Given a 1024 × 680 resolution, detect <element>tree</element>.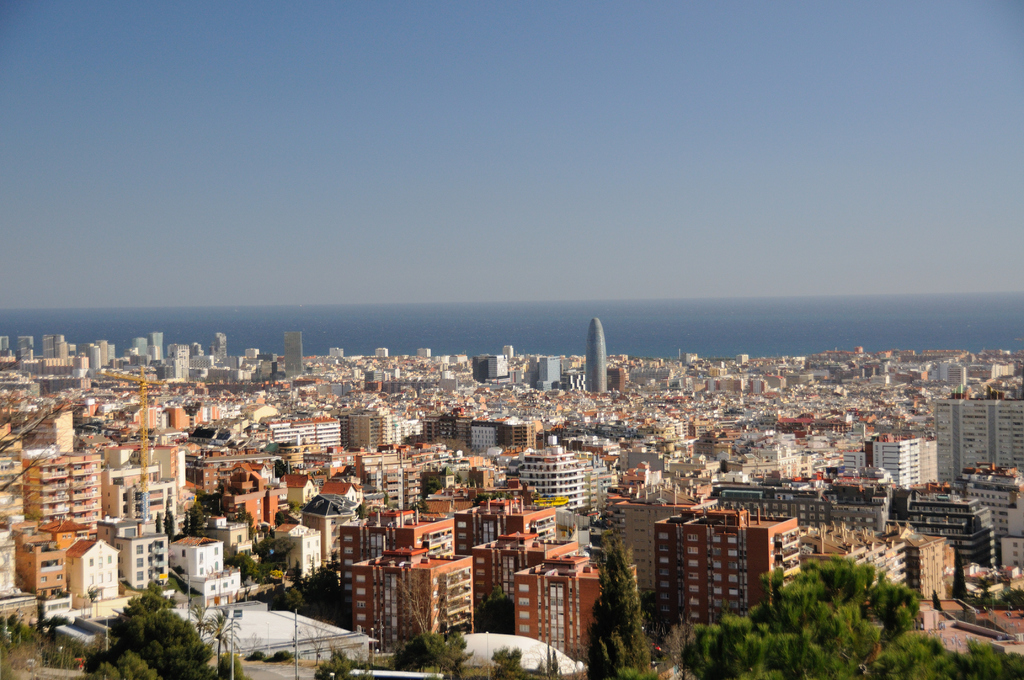
left=381, top=627, right=493, bottom=679.
